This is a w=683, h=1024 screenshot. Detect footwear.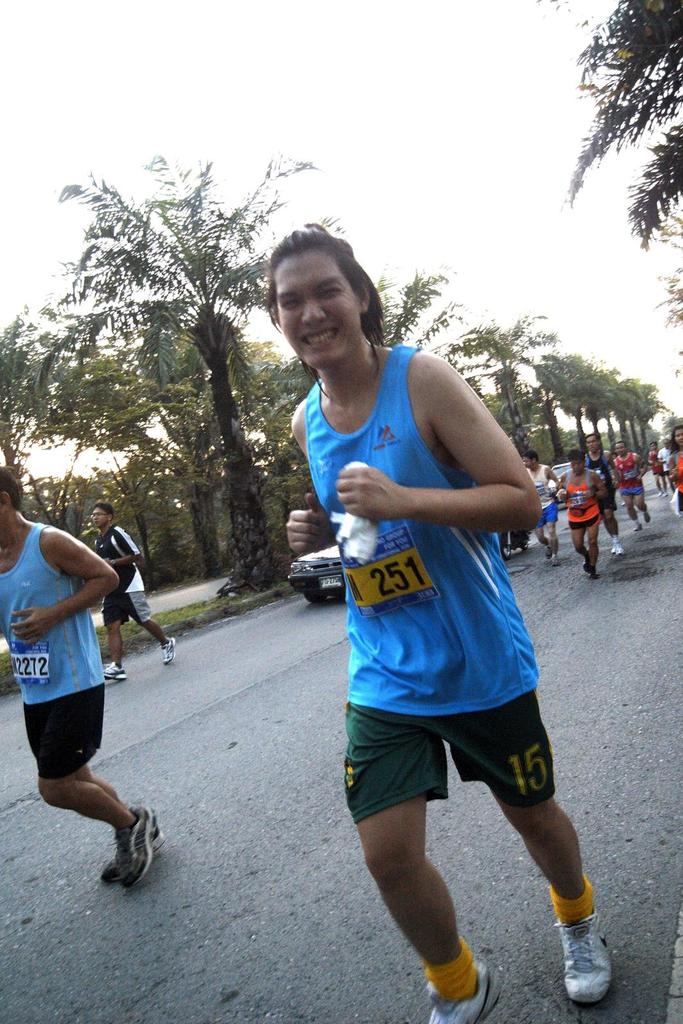
[left=97, top=812, right=166, bottom=884].
